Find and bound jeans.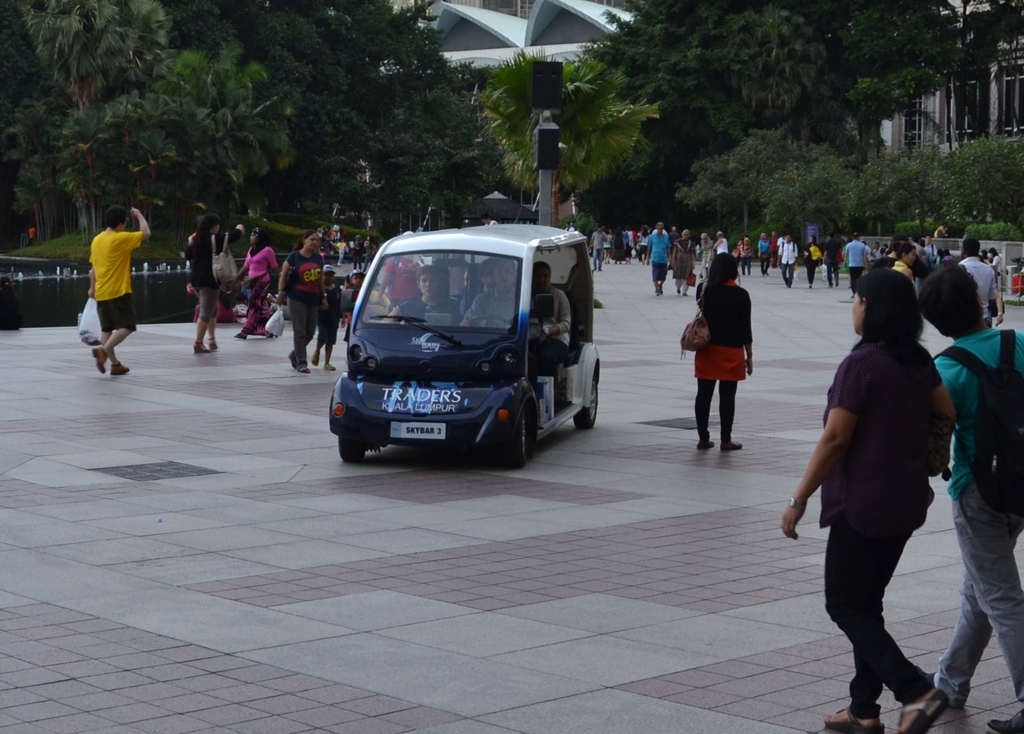
Bound: l=820, t=498, r=968, b=710.
